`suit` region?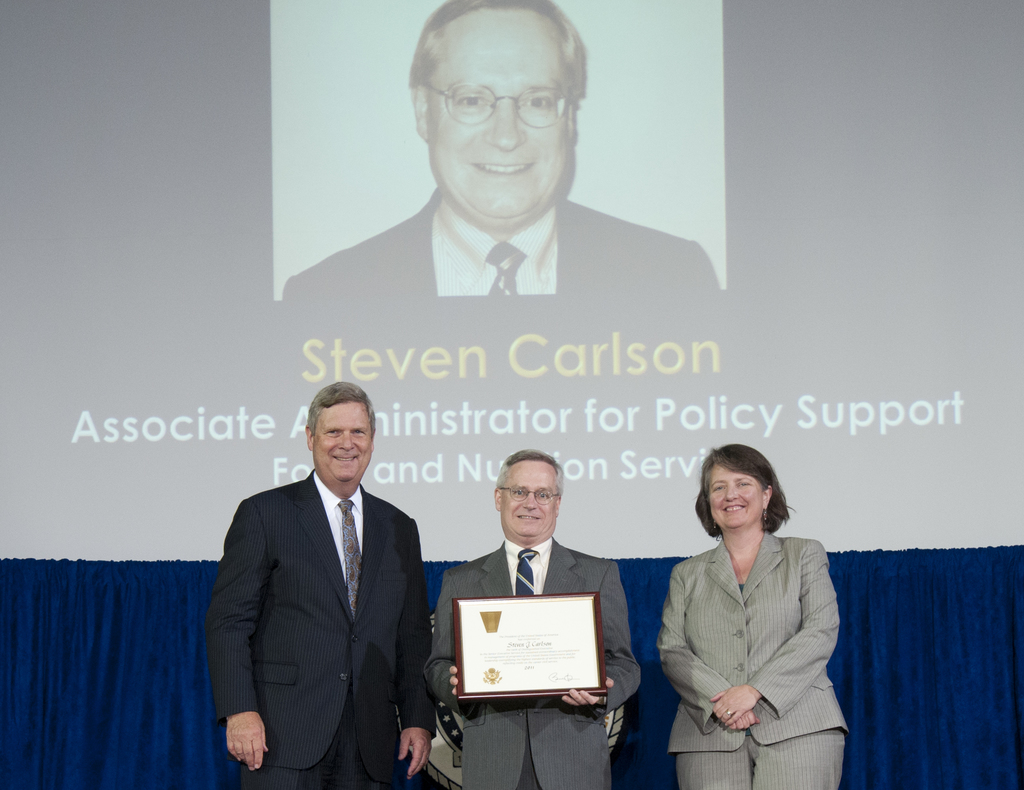
<bbox>659, 530, 851, 789</bbox>
